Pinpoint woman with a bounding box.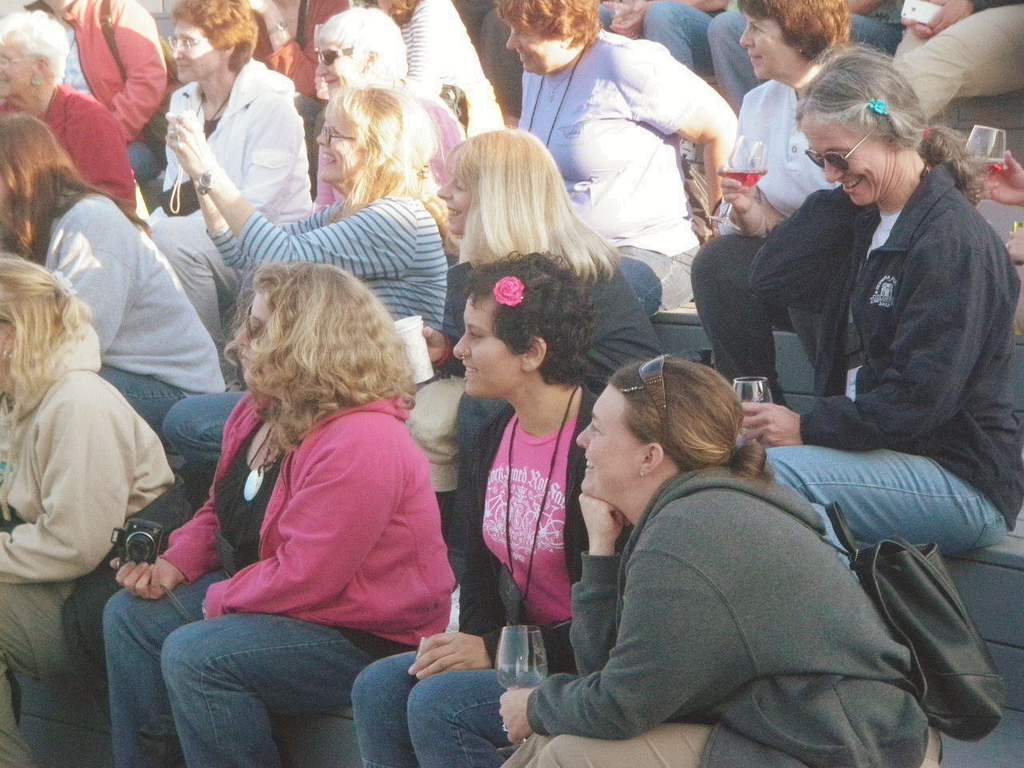
pyautogui.locateOnScreen(0, 10, 144, 226).
